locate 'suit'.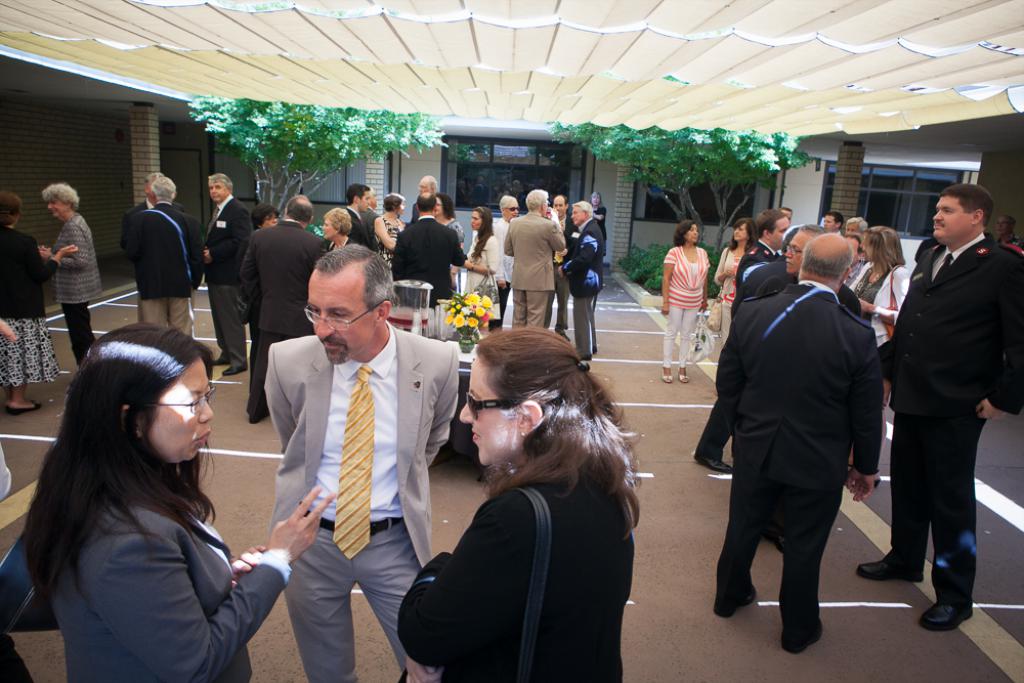
Bounding box: region(234, 211, 330, 411).
